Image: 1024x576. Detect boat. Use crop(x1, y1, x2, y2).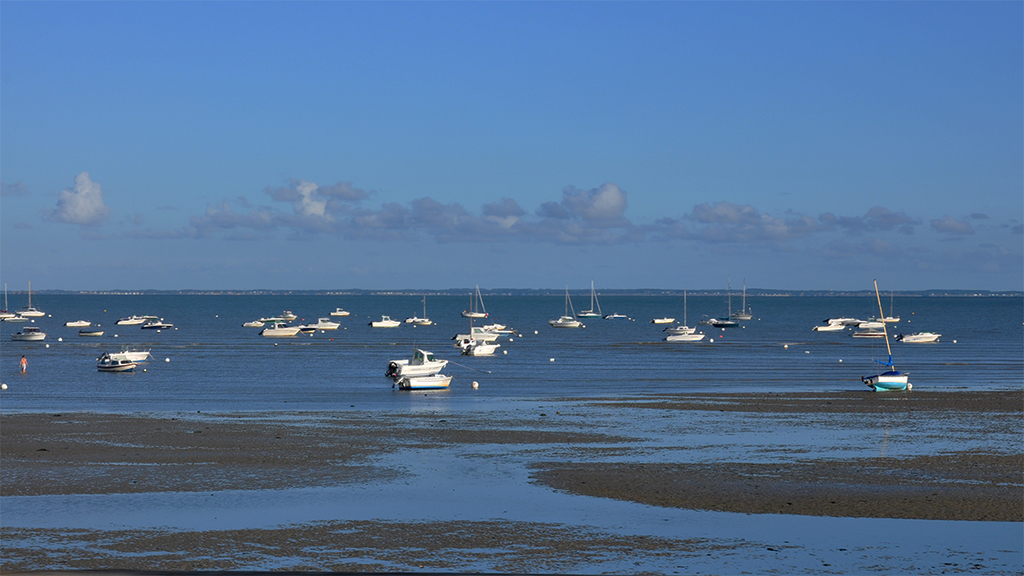
crop(108, 345, 150, 366).
